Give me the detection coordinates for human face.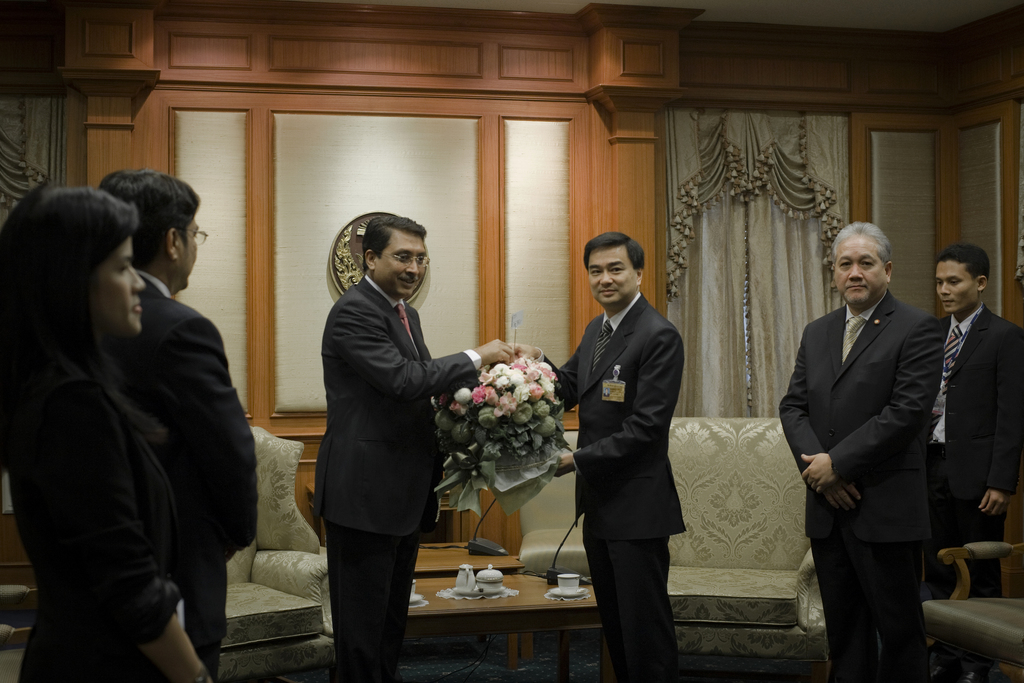
587/248/637/306.
